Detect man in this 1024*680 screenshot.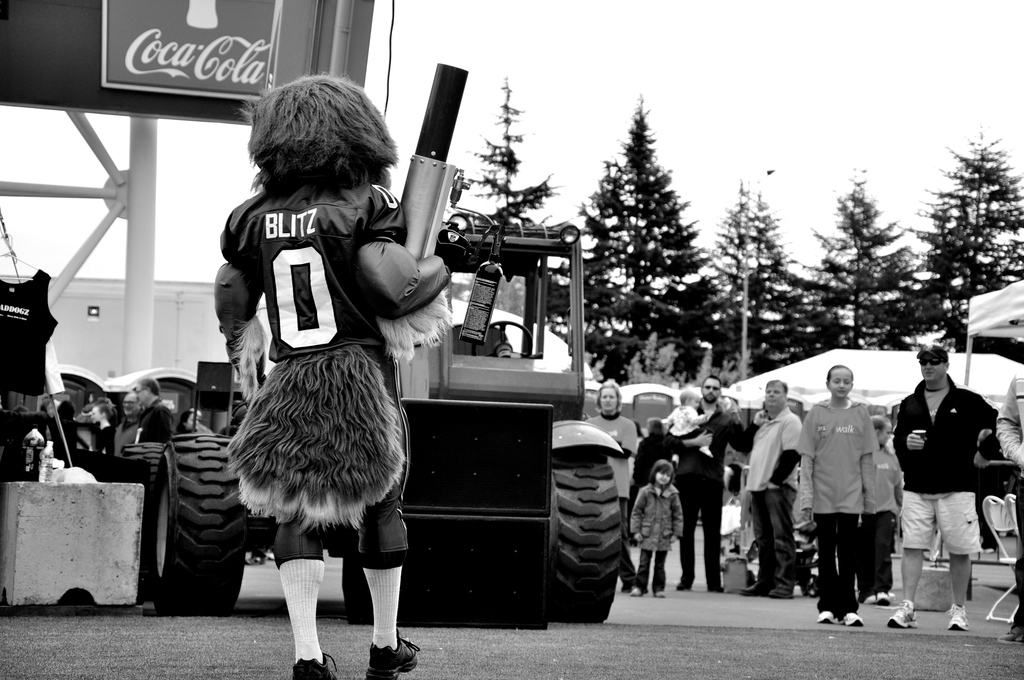
Detection: detection(675, 372, 755, 592).
